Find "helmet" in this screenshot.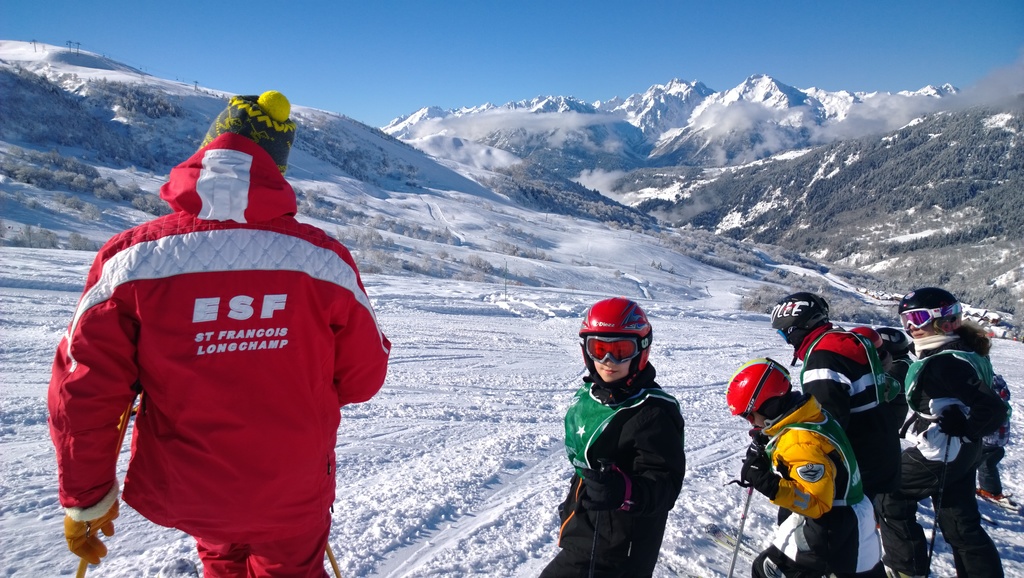
The bounding box for "helmet" is l=892, t=283, r=967, b=339.
